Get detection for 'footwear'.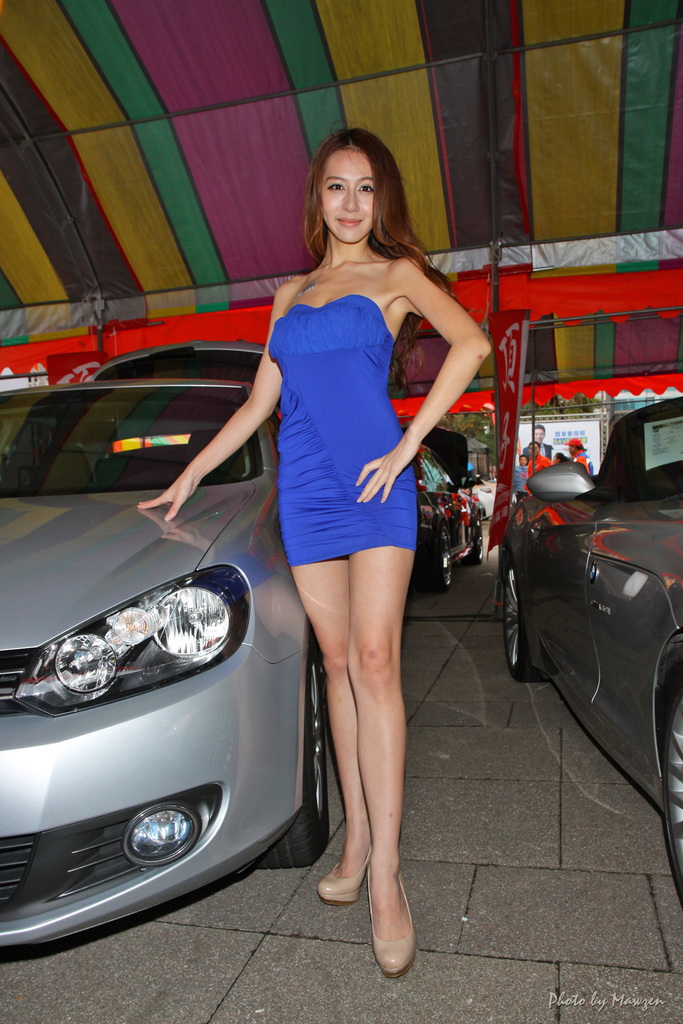
Detection: rect(318, 846, 372, 902).
